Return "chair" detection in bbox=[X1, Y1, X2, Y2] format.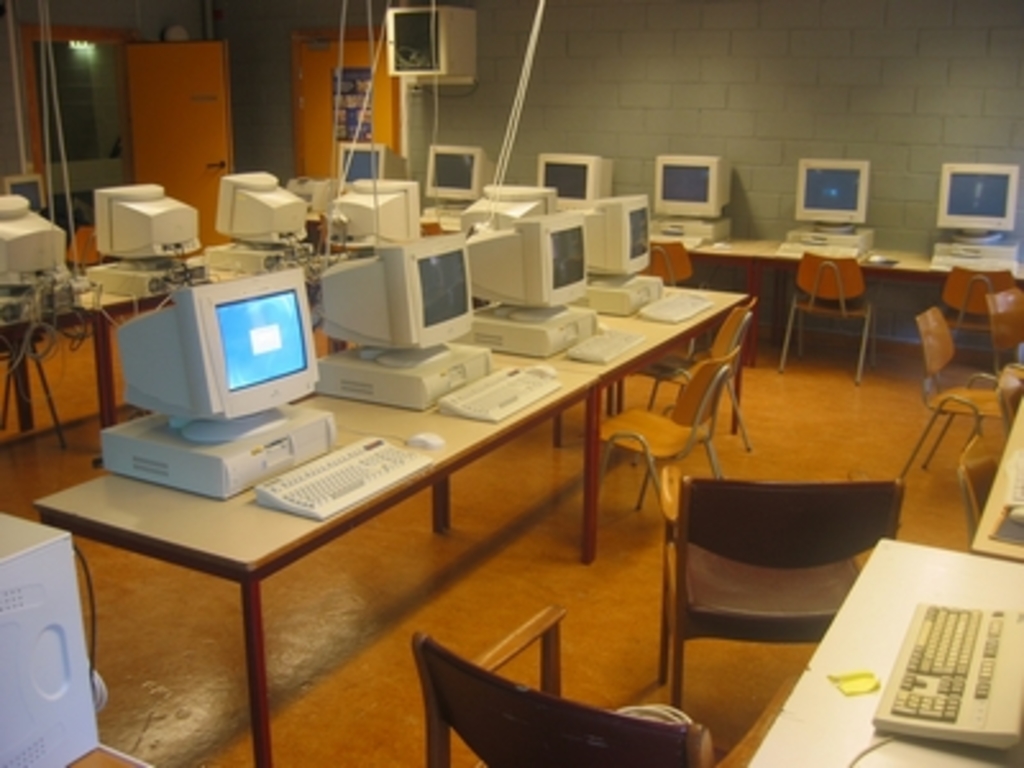
bbox=[412, 599, 727, 765].
